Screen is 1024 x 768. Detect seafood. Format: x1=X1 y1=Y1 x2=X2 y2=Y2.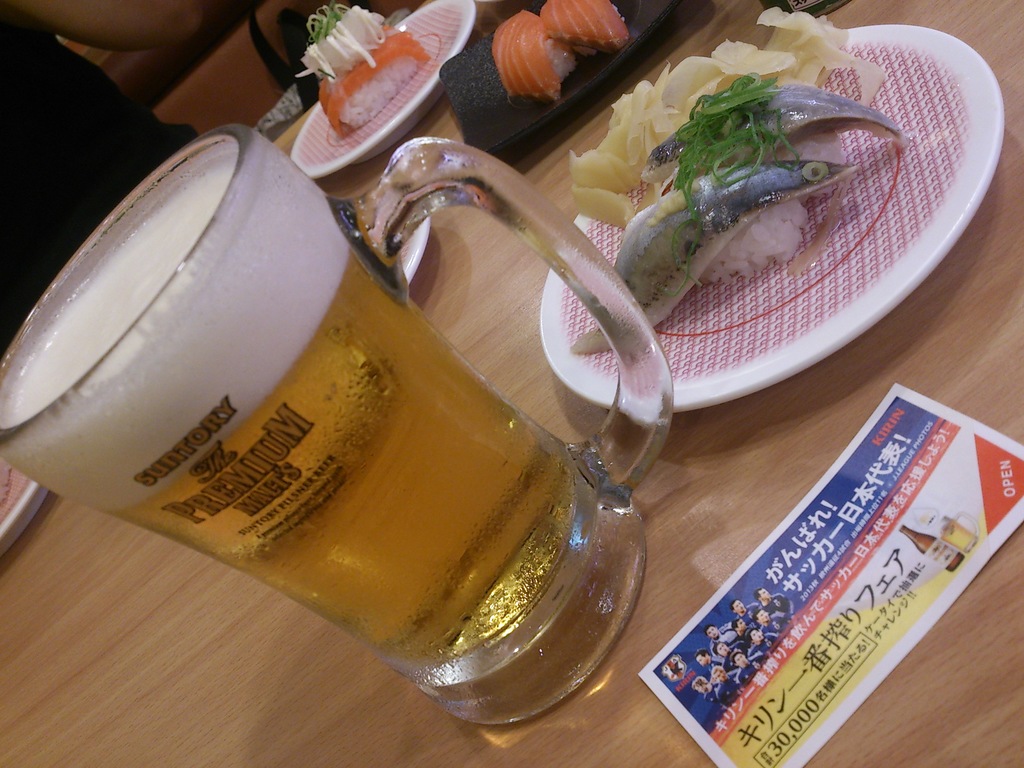
x1=639 y1=80 x2=909 y2=177.
